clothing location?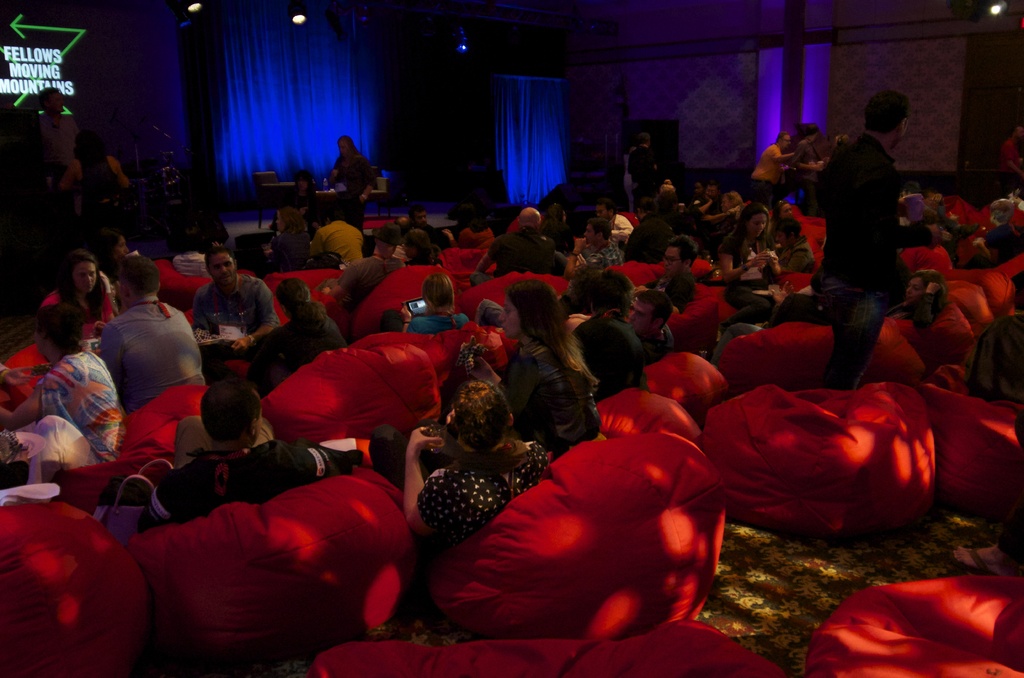
bbox=(28, 350, 129, 464)
